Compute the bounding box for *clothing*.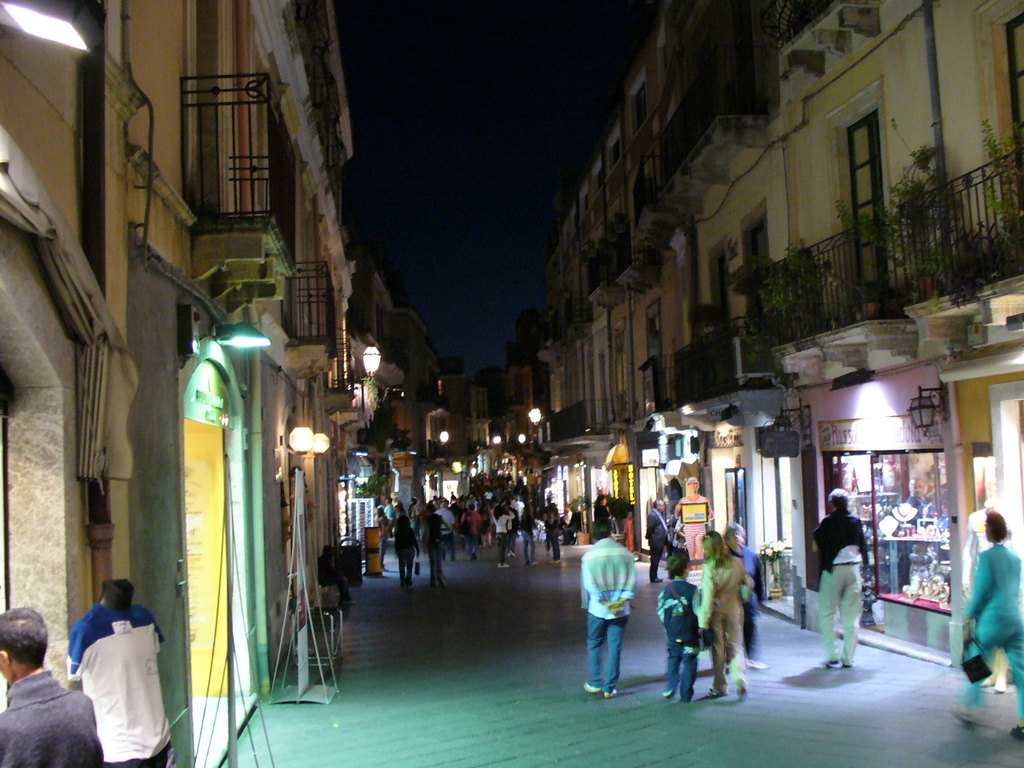
x1=678 y1=493 x2=712 y2=557.
